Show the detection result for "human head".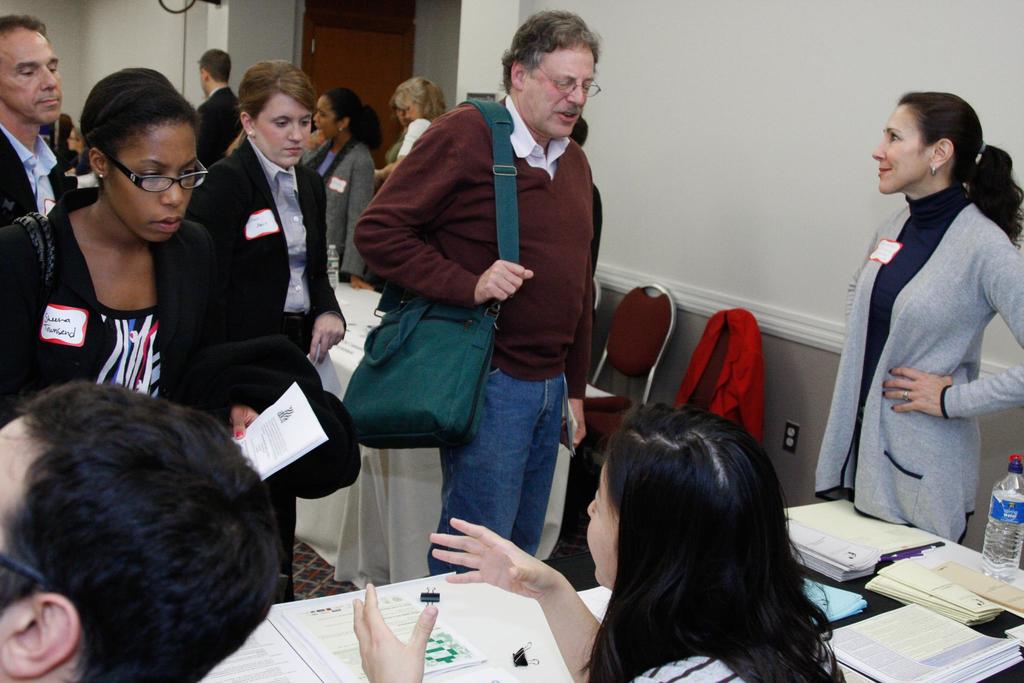
region(586, 402, 765, 589).
